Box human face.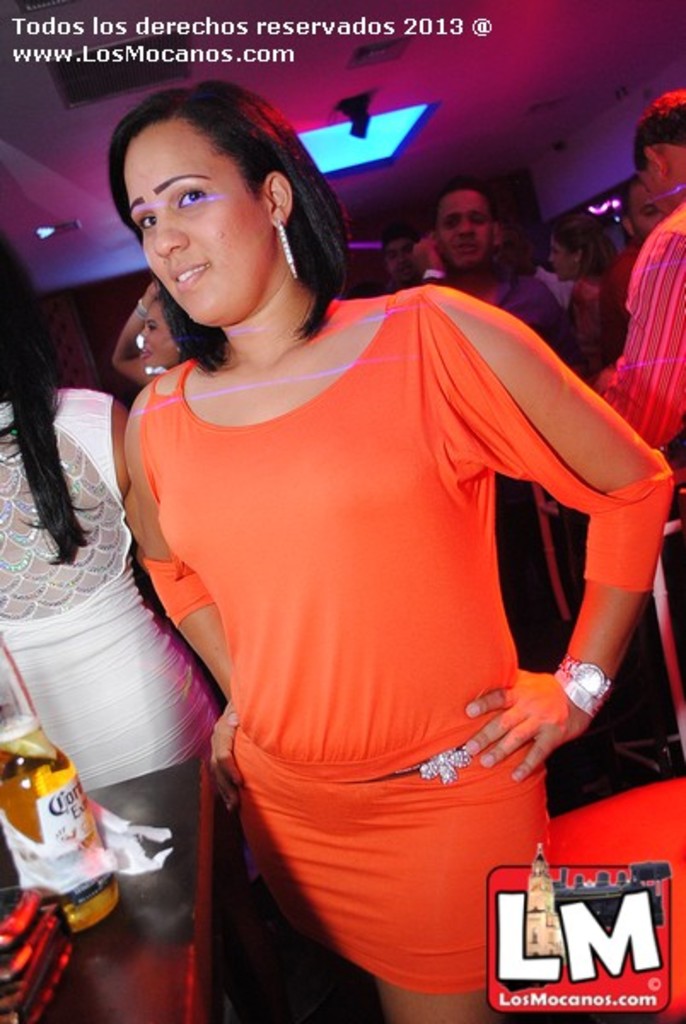
140 300 174 362.
